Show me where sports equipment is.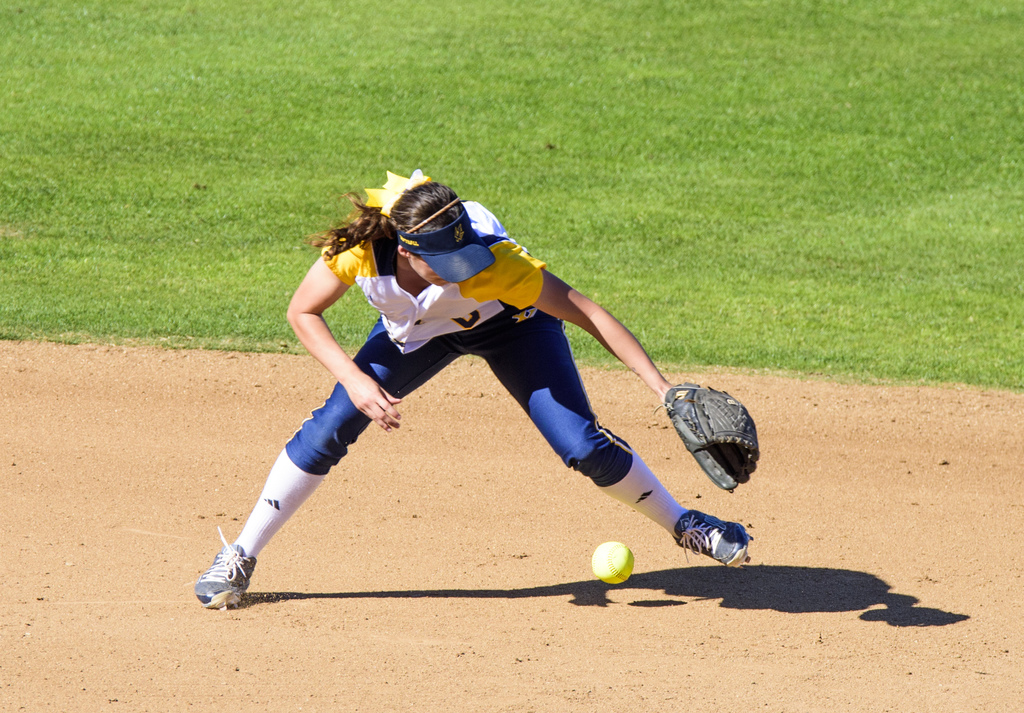
sports equipment is at [left=674, top=511, right=755, bottom=567].
